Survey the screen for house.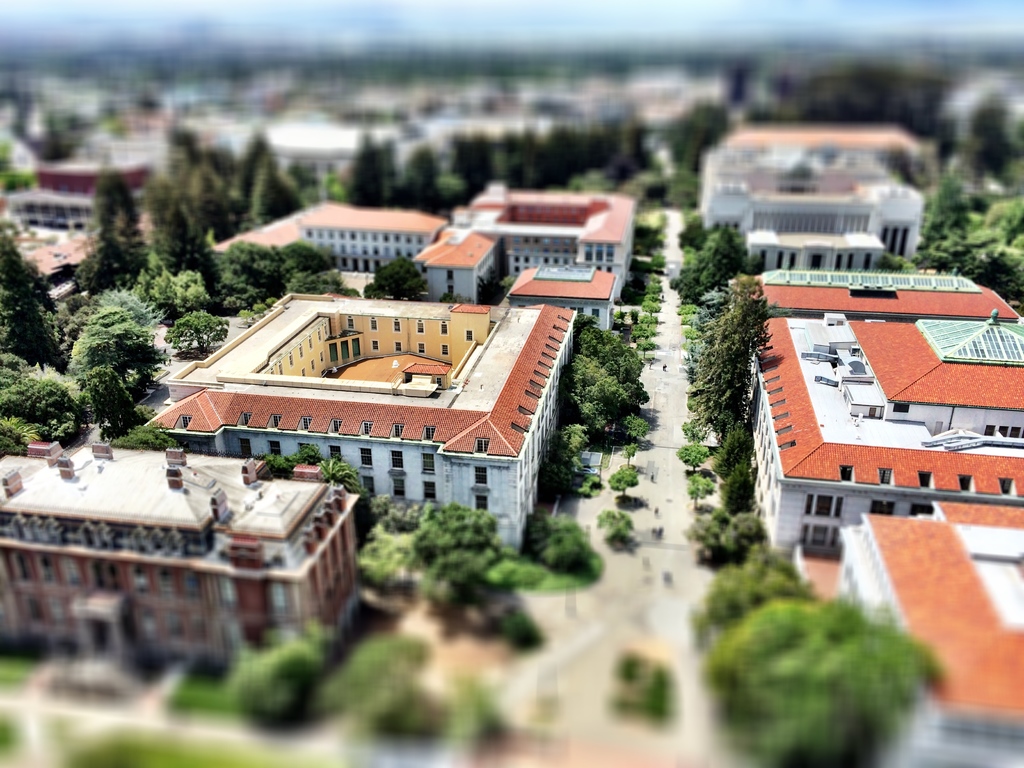
Survey found: 500,261,618,332.
